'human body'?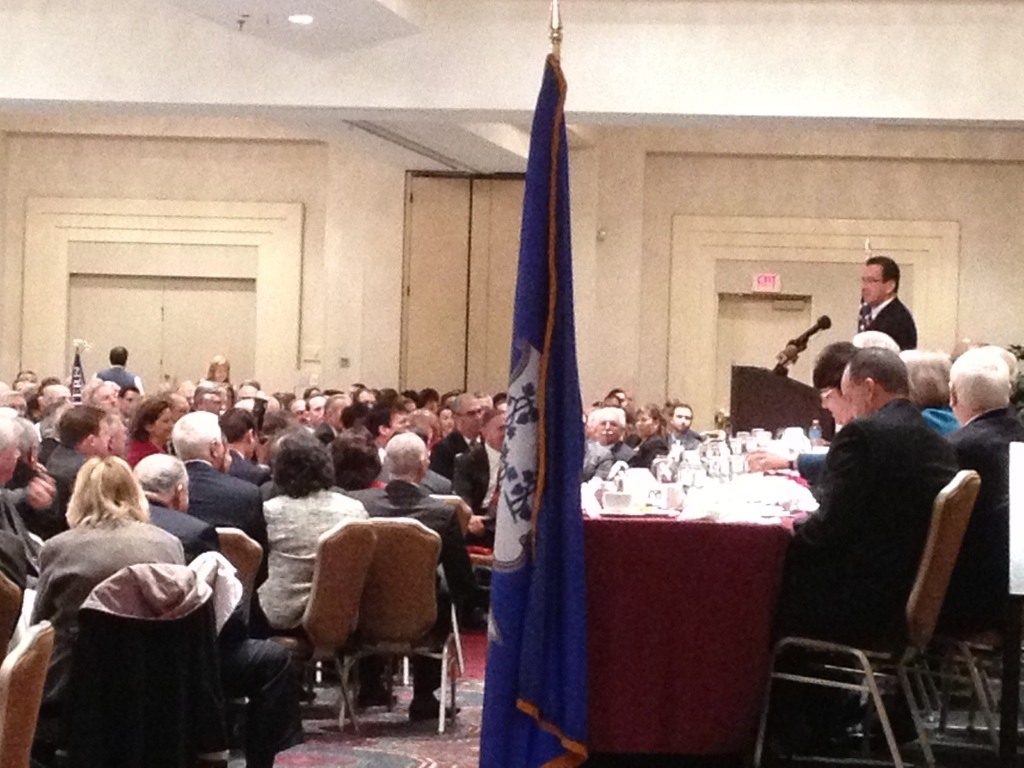
850,250,926,369
